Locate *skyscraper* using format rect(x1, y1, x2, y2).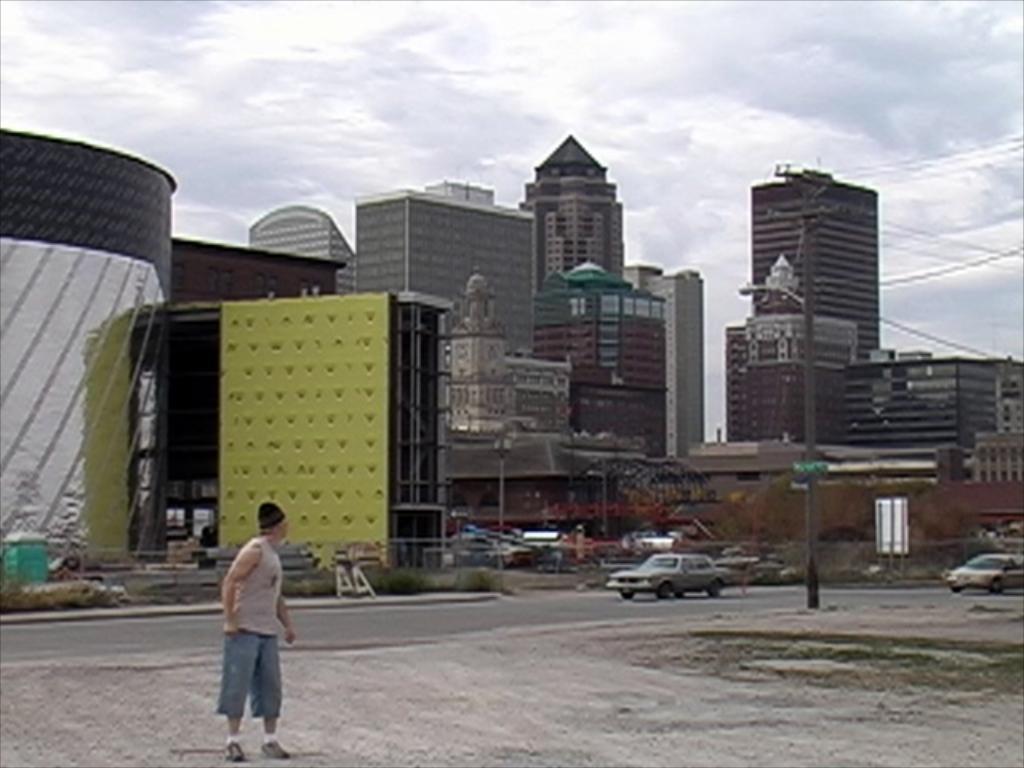
rect(744, 155, 880, 363).
